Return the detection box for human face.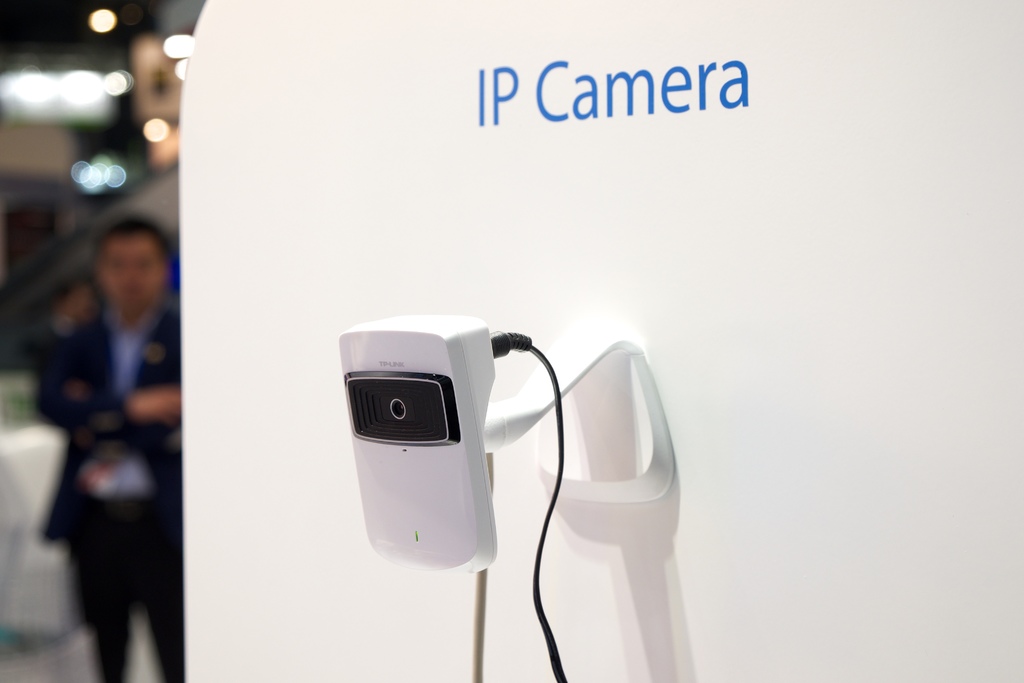
bbox=[104, 236, 159, 310].
